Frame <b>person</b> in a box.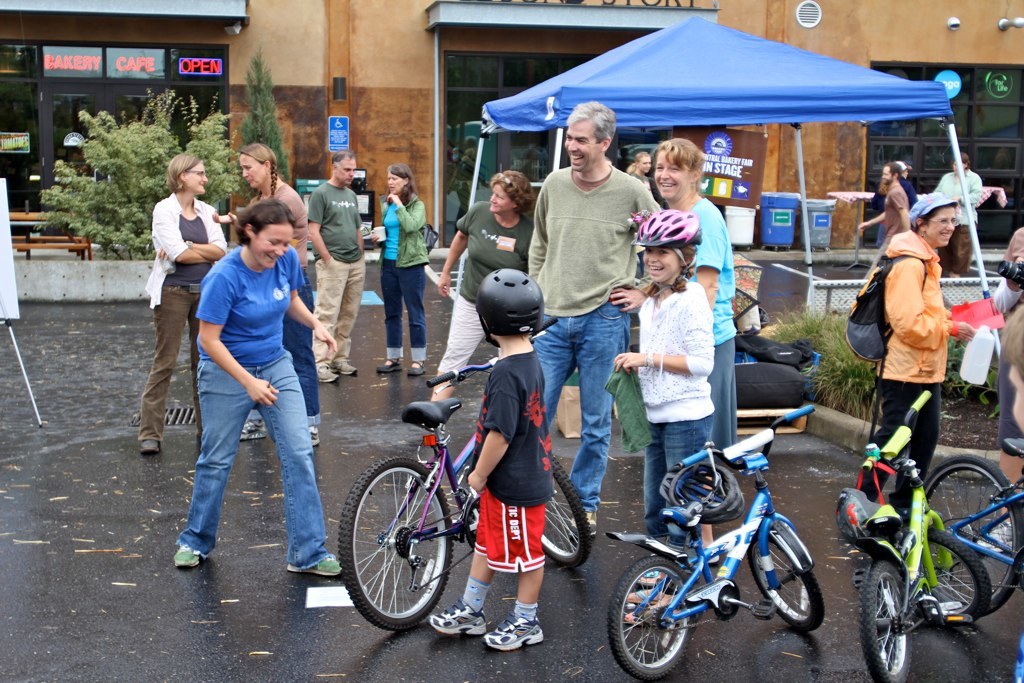
930:154:981:227.
